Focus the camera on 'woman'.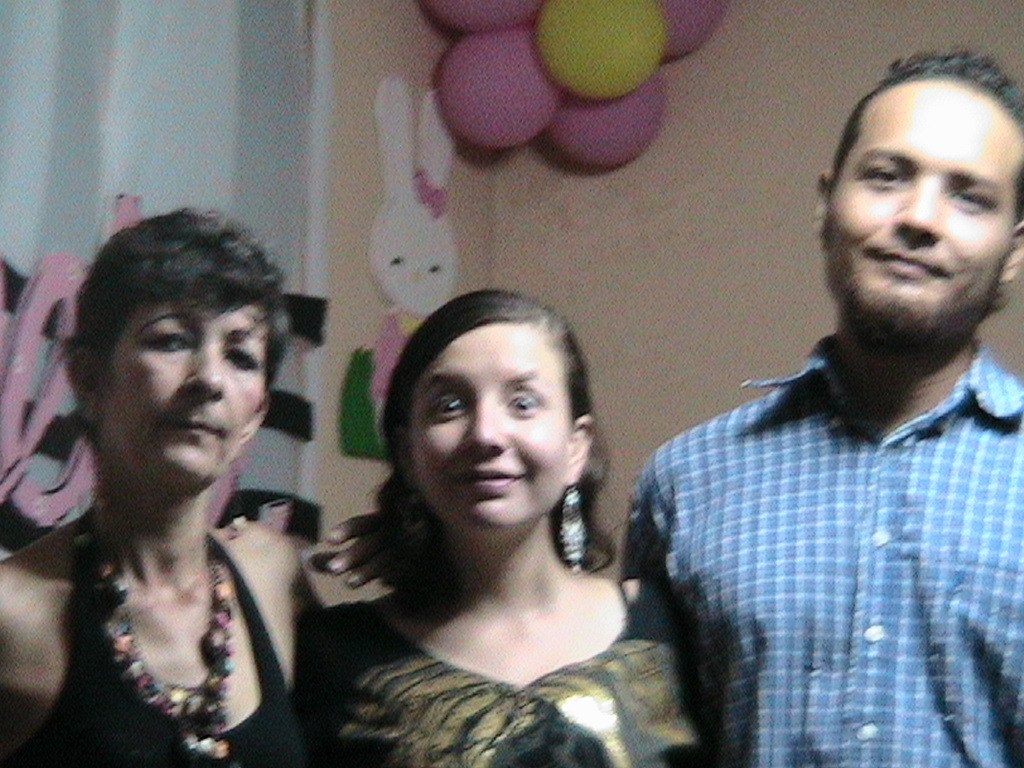
Focus region: pyautogui.locateOnScreen(298, 268, 685, 757).
